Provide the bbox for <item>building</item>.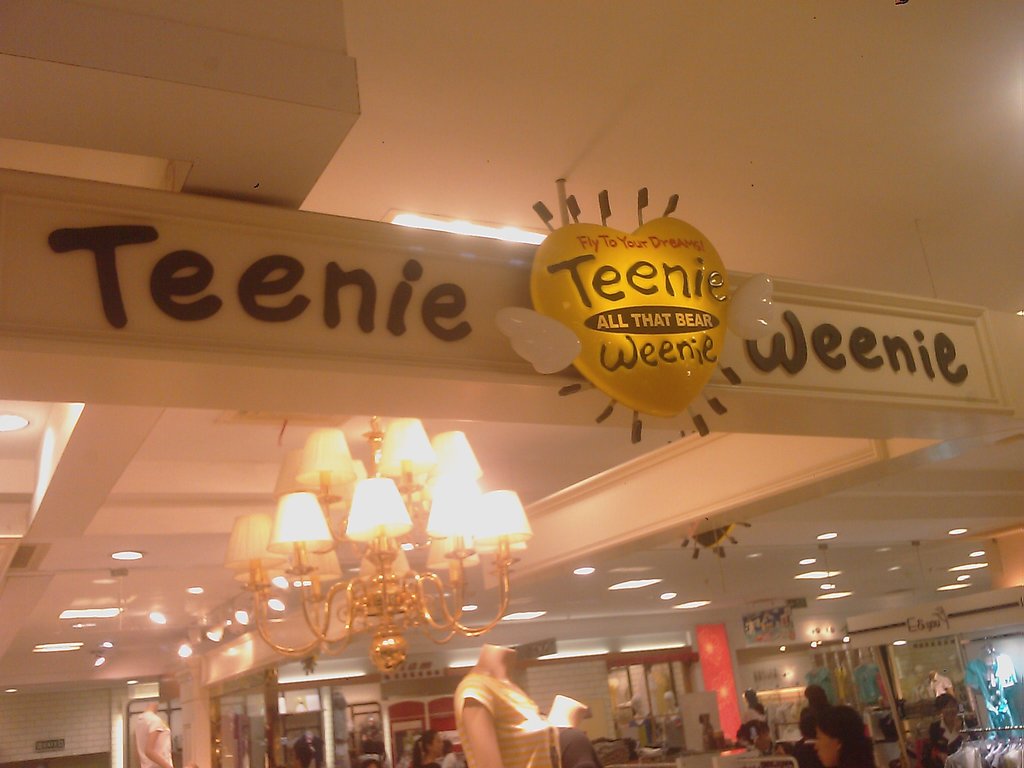
(0, 0, 1023, 767).
